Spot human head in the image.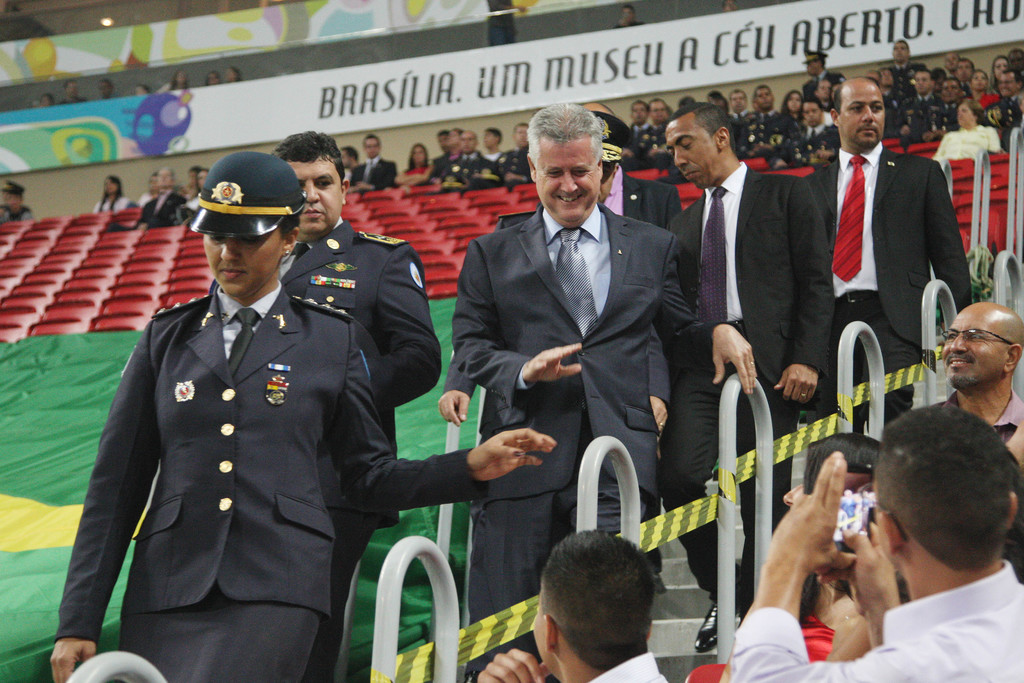
human head found at (990, 55, 1009, 81).
